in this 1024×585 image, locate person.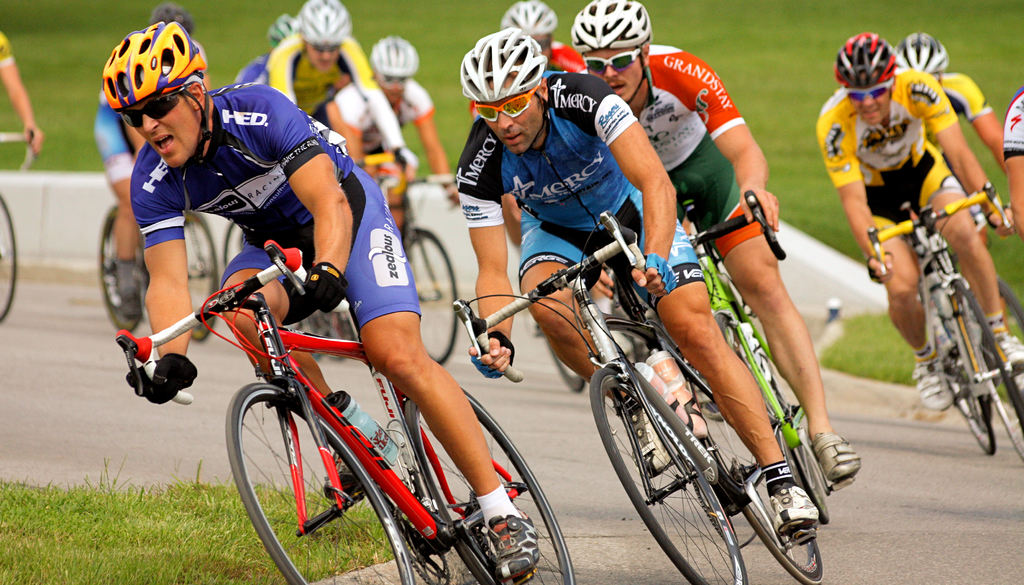
Bounding box: 504:5:587:71.
